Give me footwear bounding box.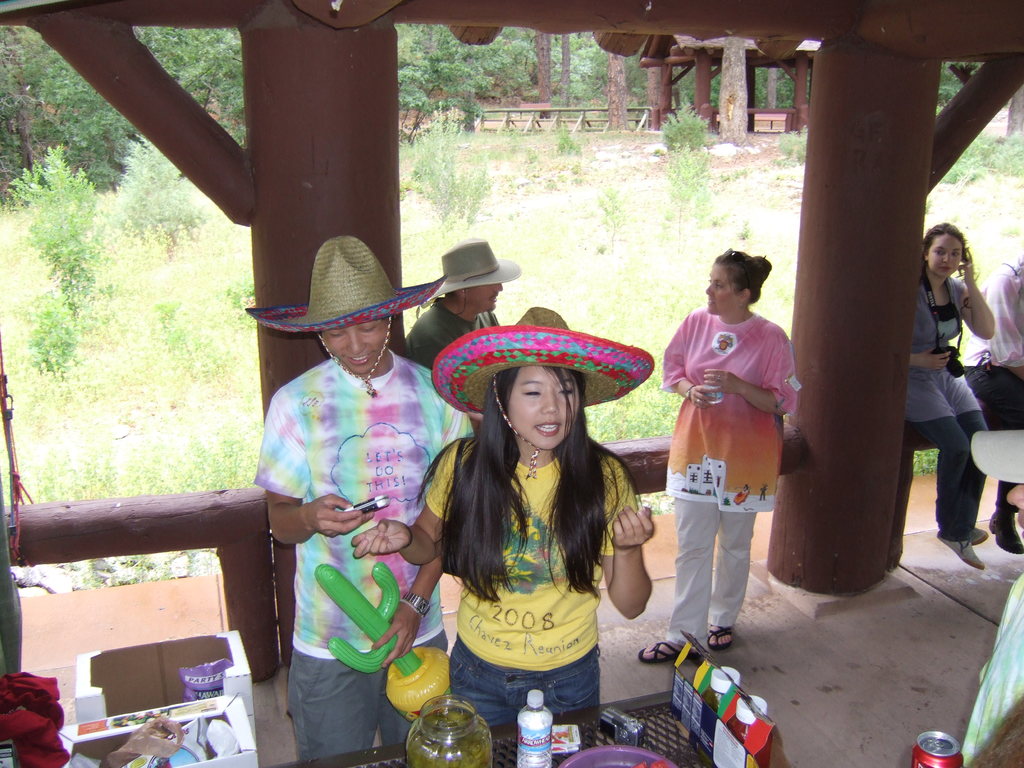
left=706, top=623, right=733, bottom=651.
